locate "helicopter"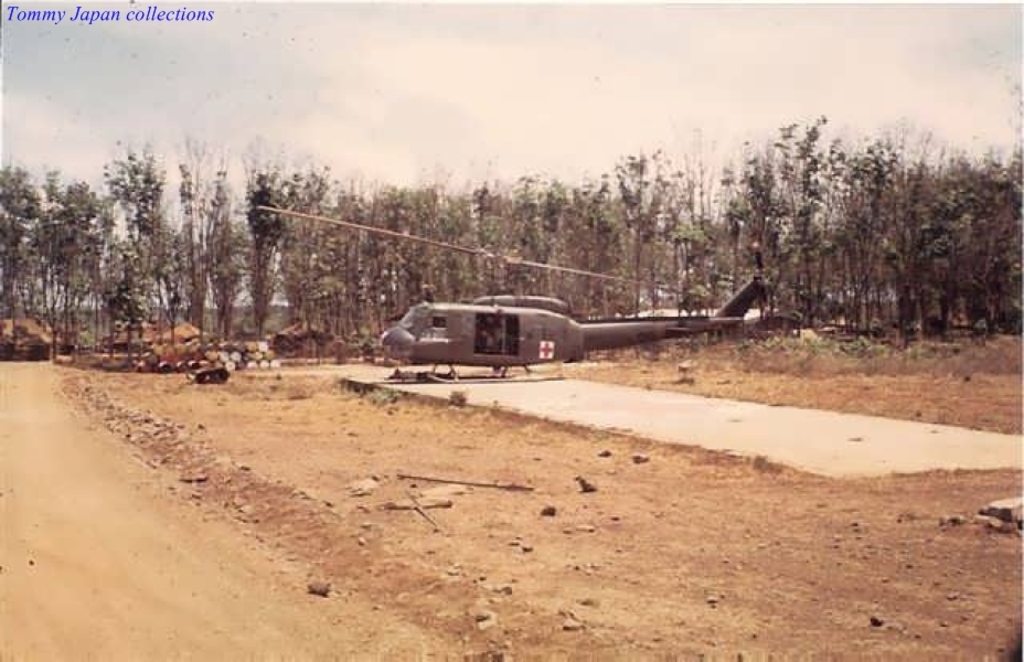
(left=342, top=268, right=793, bottom=384)
